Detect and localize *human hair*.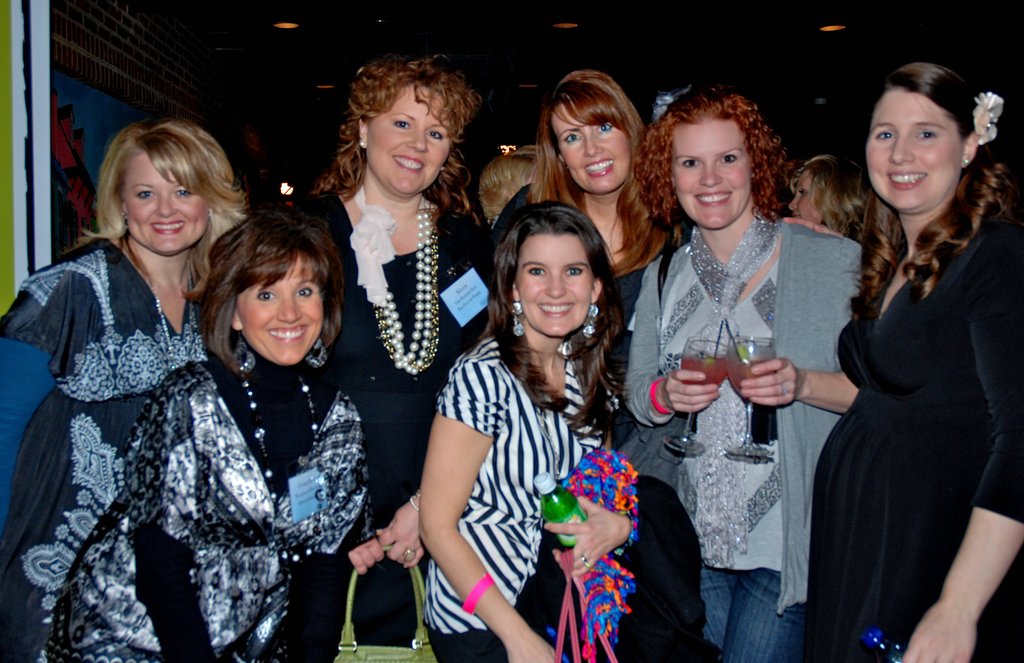
Localized at bbox=(75, 117, 249, 308).
